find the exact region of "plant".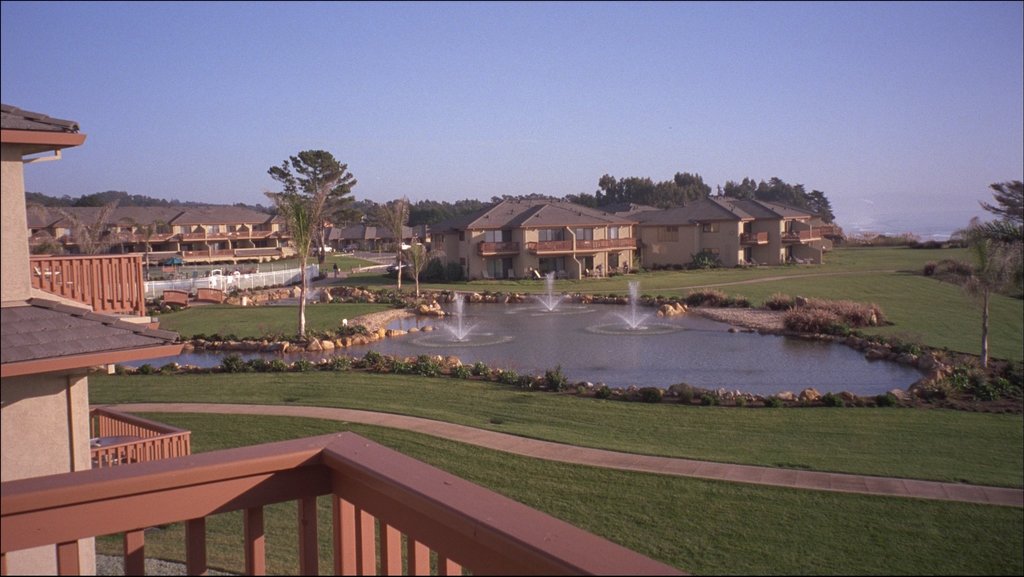
Exact region: select_region(374, 285, 408, 303).
